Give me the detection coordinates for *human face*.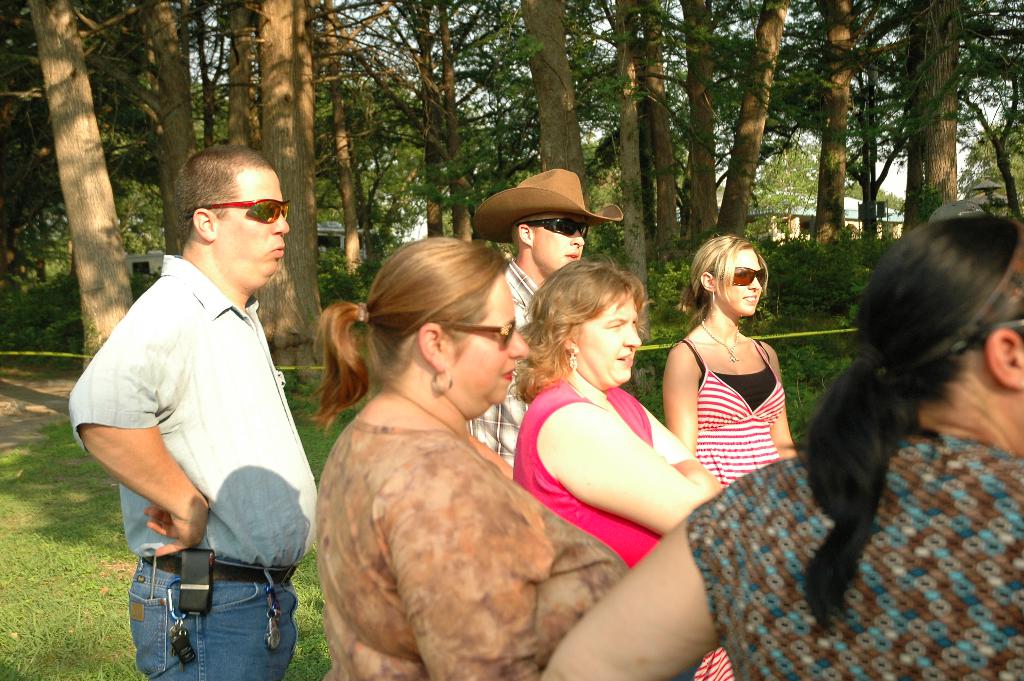
detection(531, 209, 584, 272).
